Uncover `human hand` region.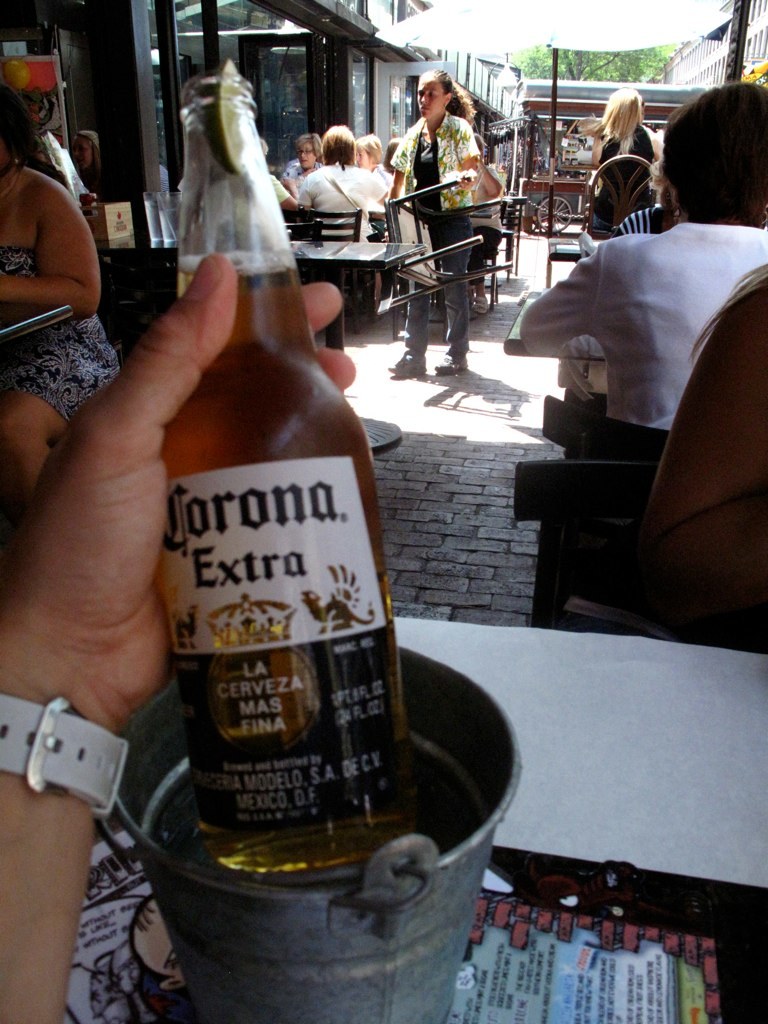
Uncovered: x1=15, y1=249, x2=356, y2=712.
